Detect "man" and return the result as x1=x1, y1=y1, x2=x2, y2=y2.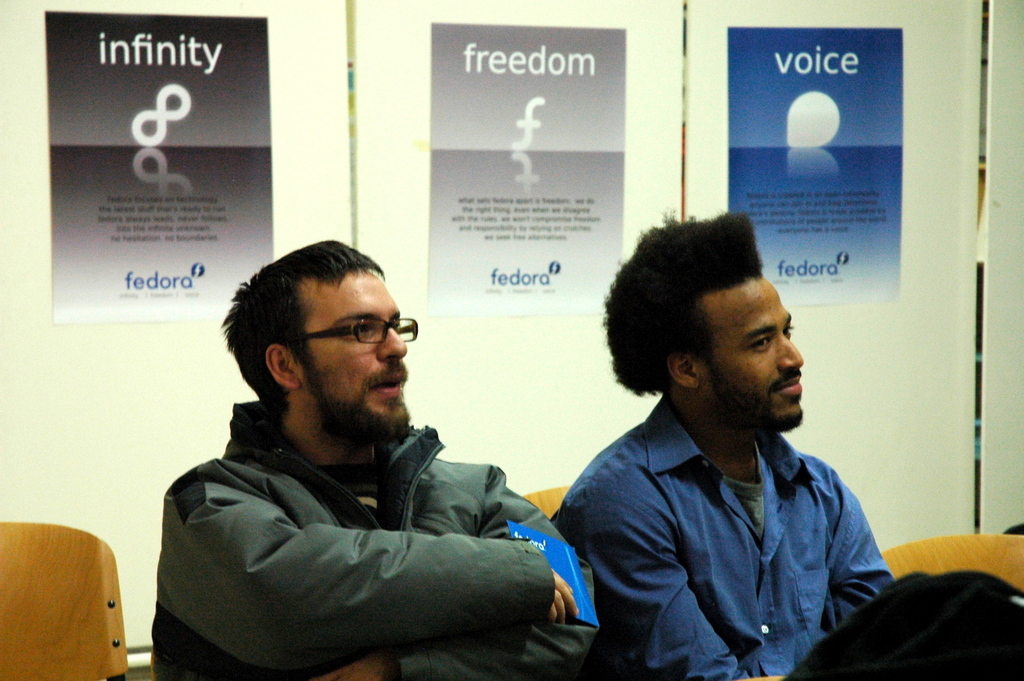
x1=553, y1=200, x2=893, y2=680.
